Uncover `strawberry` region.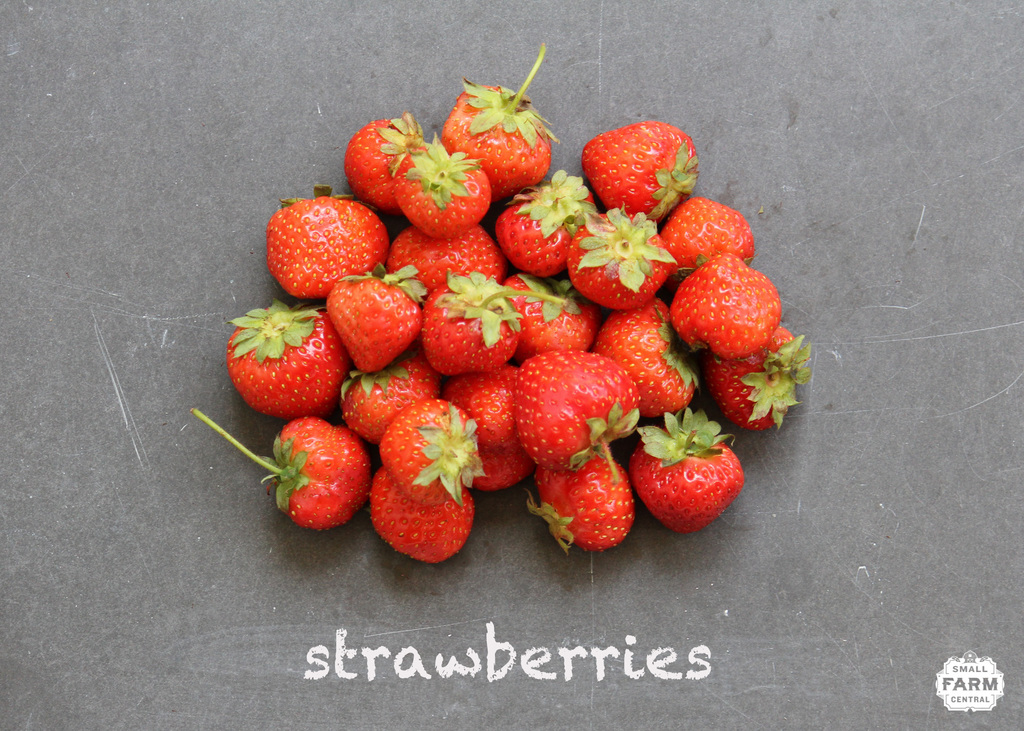
Uncovered: select_region(493, 267, 604, 363).
